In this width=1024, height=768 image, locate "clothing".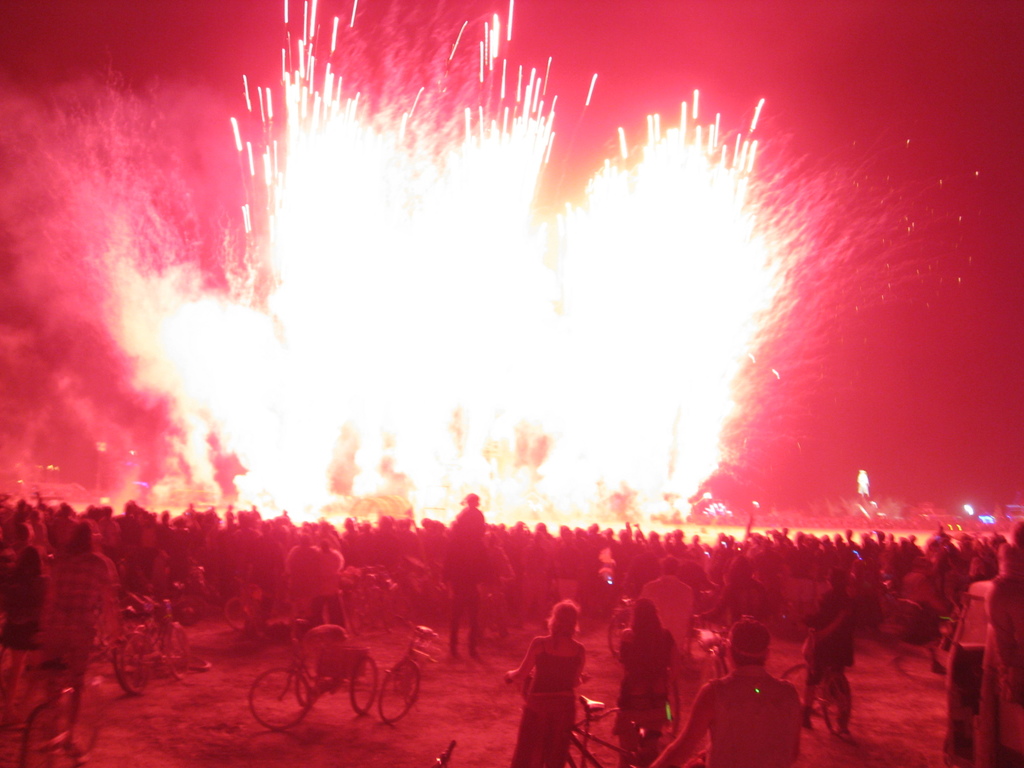
Bounding box: {"x1": 115, "y1": 515, "x2": 140, "y2": 547}.
